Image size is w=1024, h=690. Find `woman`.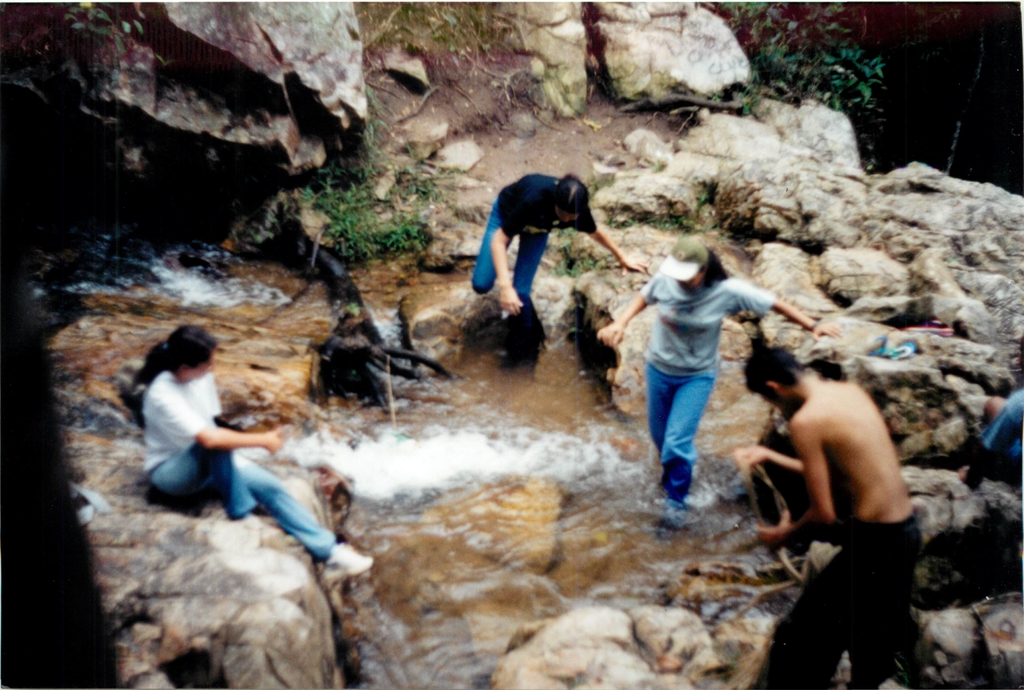
crop(582, 226, 826, 527).
